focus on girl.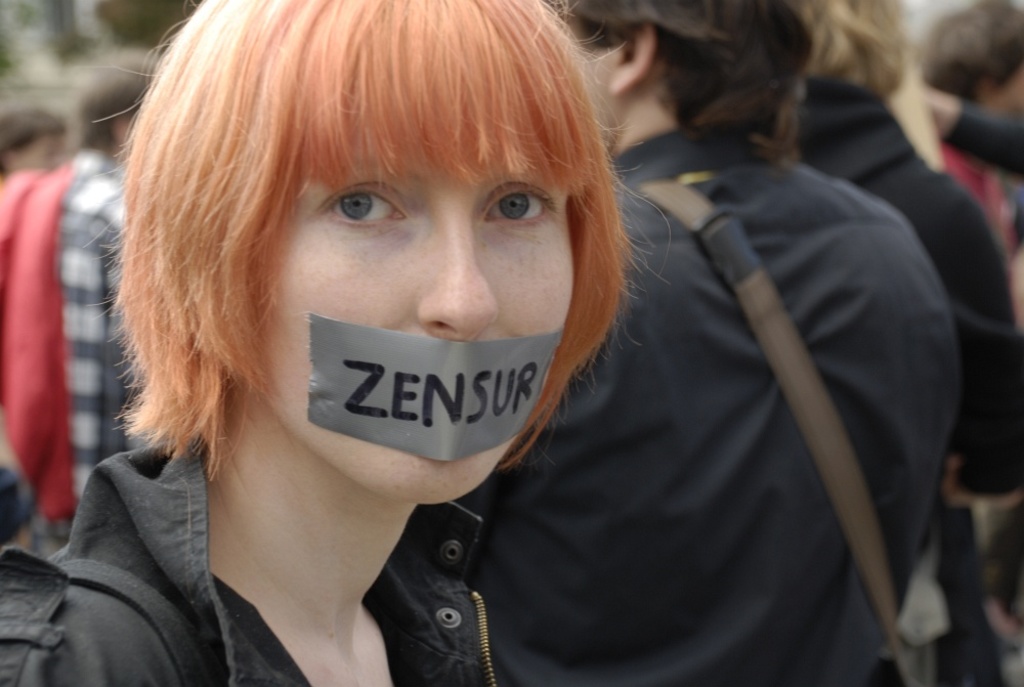
Focused at Rect(0, 0, 672, 686).
